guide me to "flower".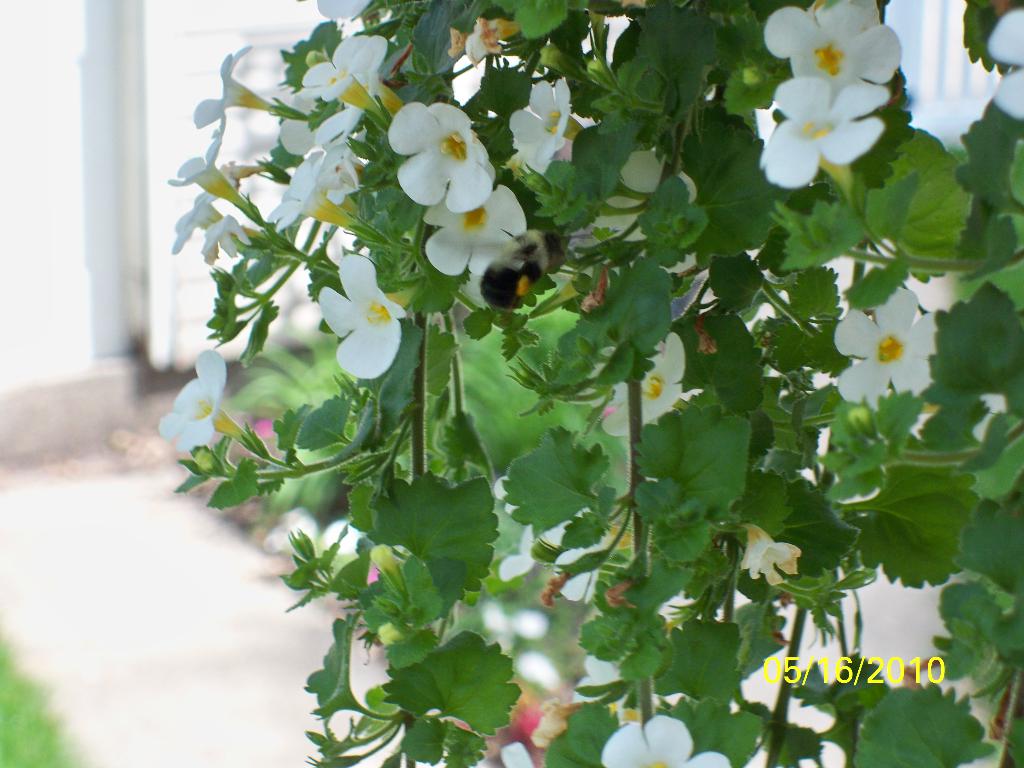
Guidance: x1=425, y1=178, x2=540, y2=274.
